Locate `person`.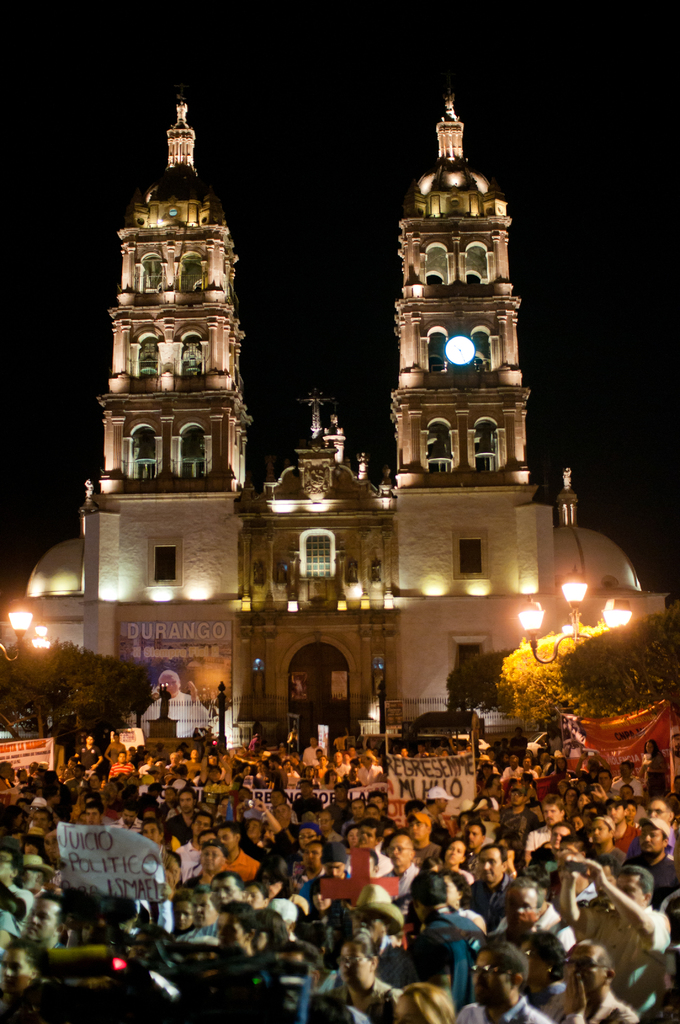
Bounding box: rect(539, 942, 638, 1023).
